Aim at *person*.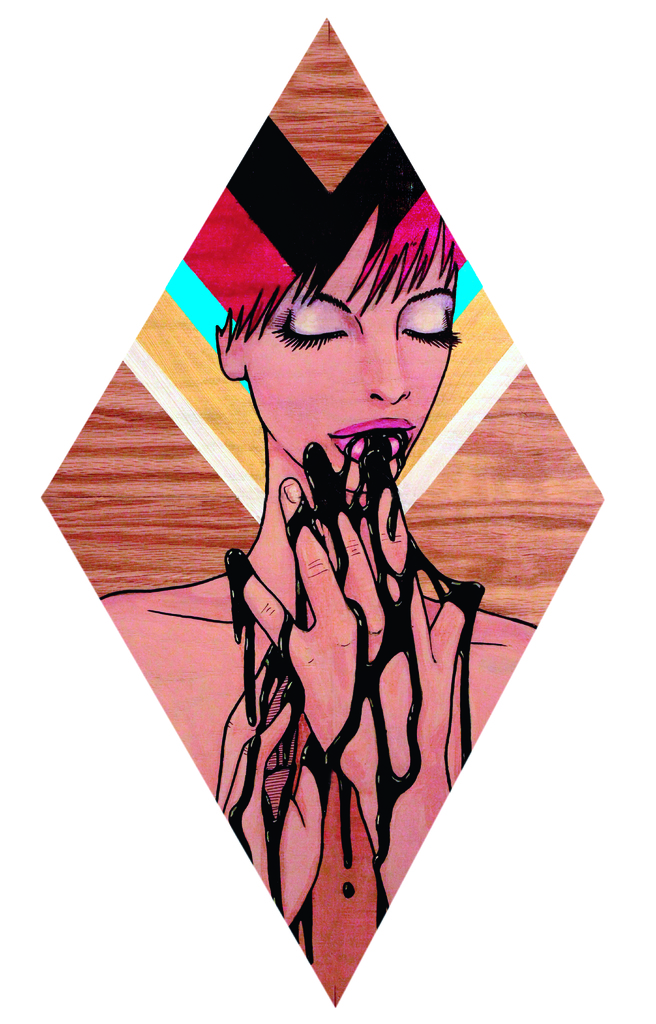
Aimed at Rect(179, 202, 488, 933).
